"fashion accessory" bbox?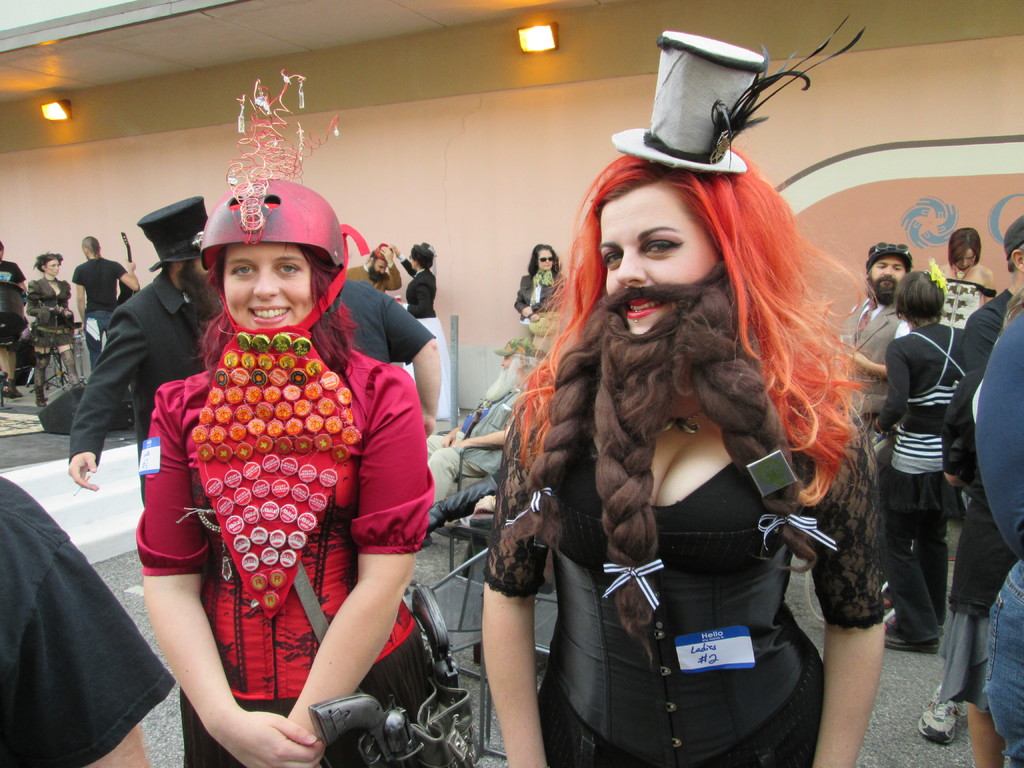
bbox=[202, 68, 345, 279]
